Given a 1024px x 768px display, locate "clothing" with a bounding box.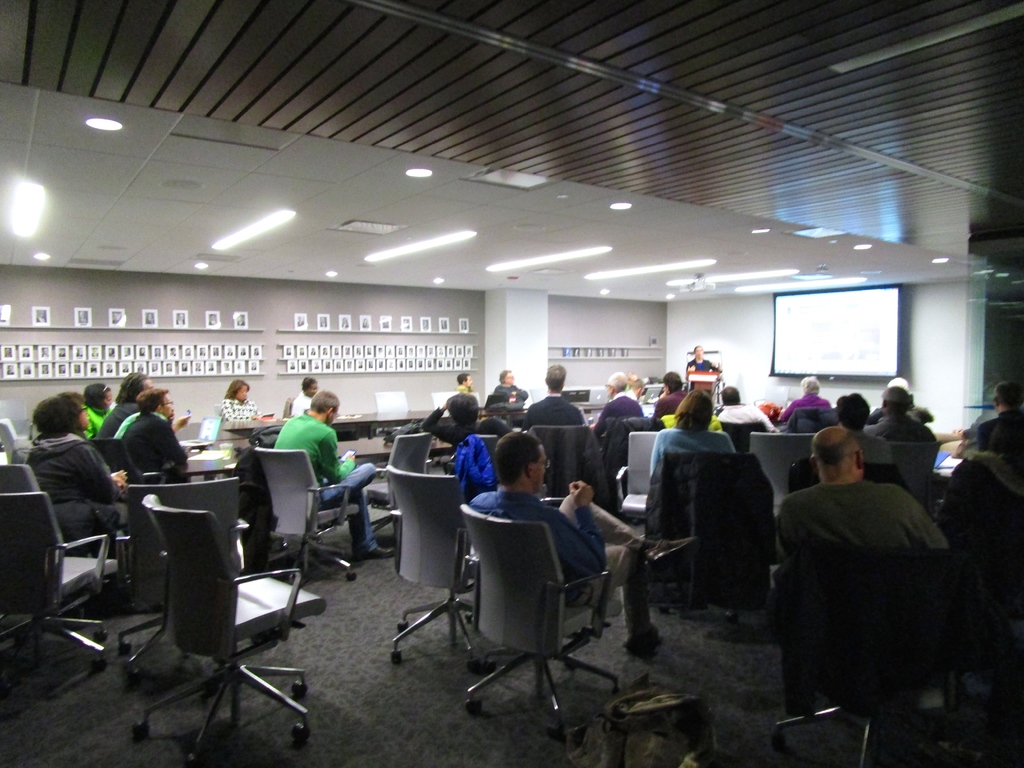
Located: select_region(863, 405, 938, 447).
